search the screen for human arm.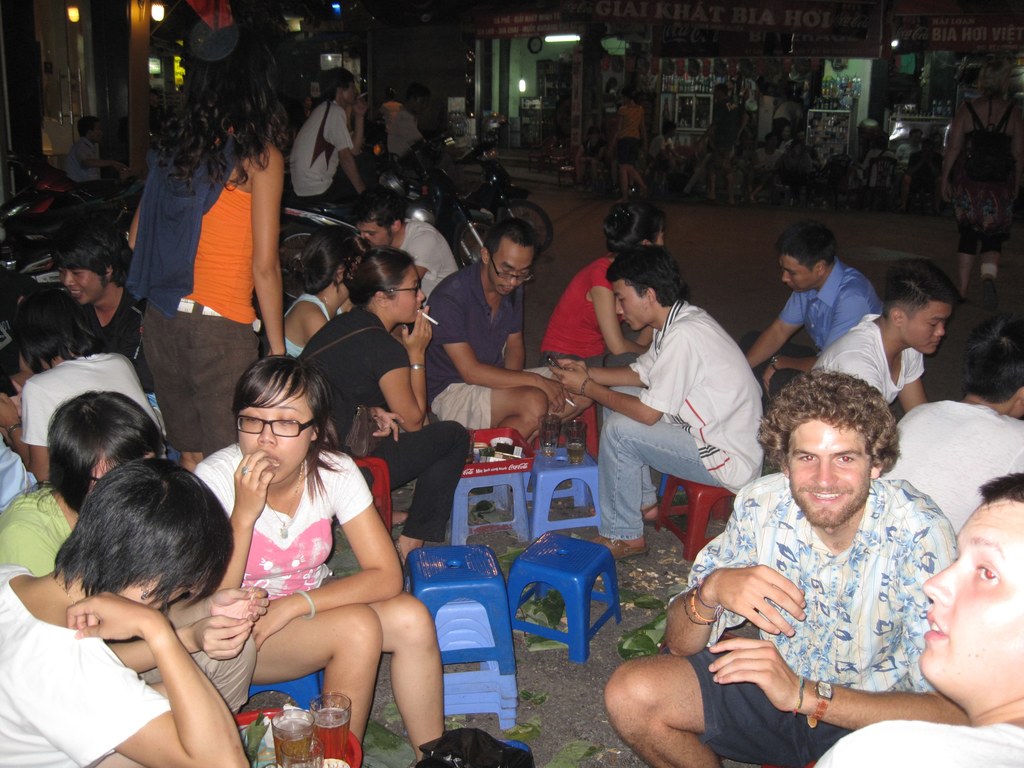
Found at x1=740 y1=291 x2=810 y2=369.
